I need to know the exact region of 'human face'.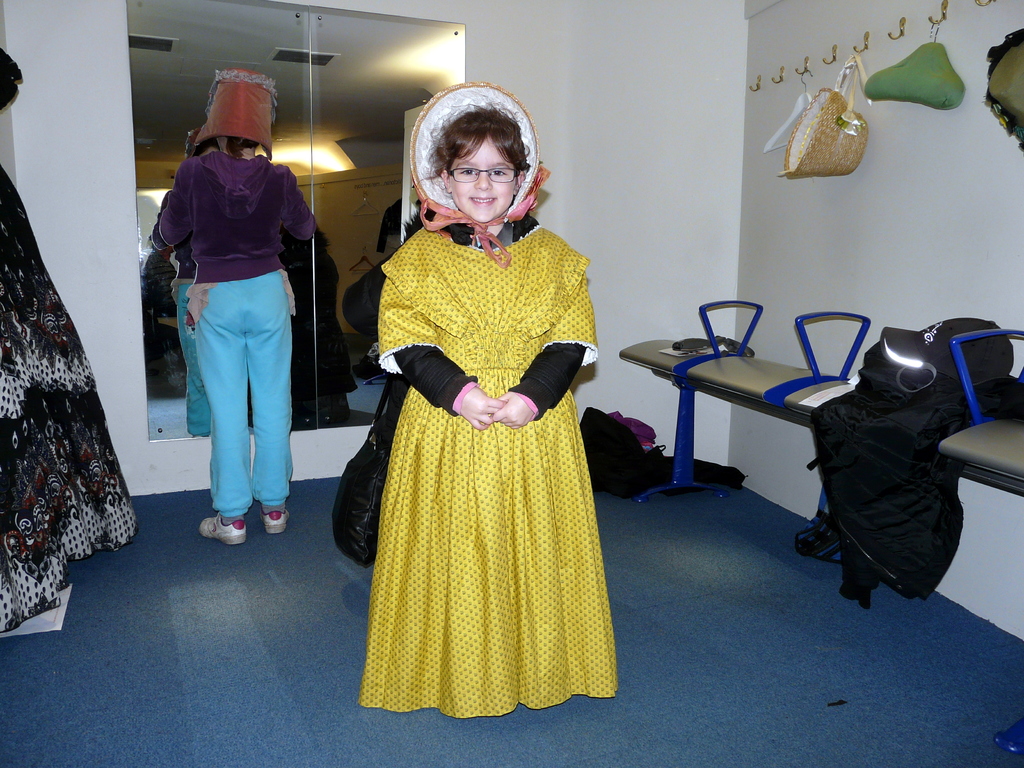
Region: (x1=448, y1=134, x2=516, y2=225).
